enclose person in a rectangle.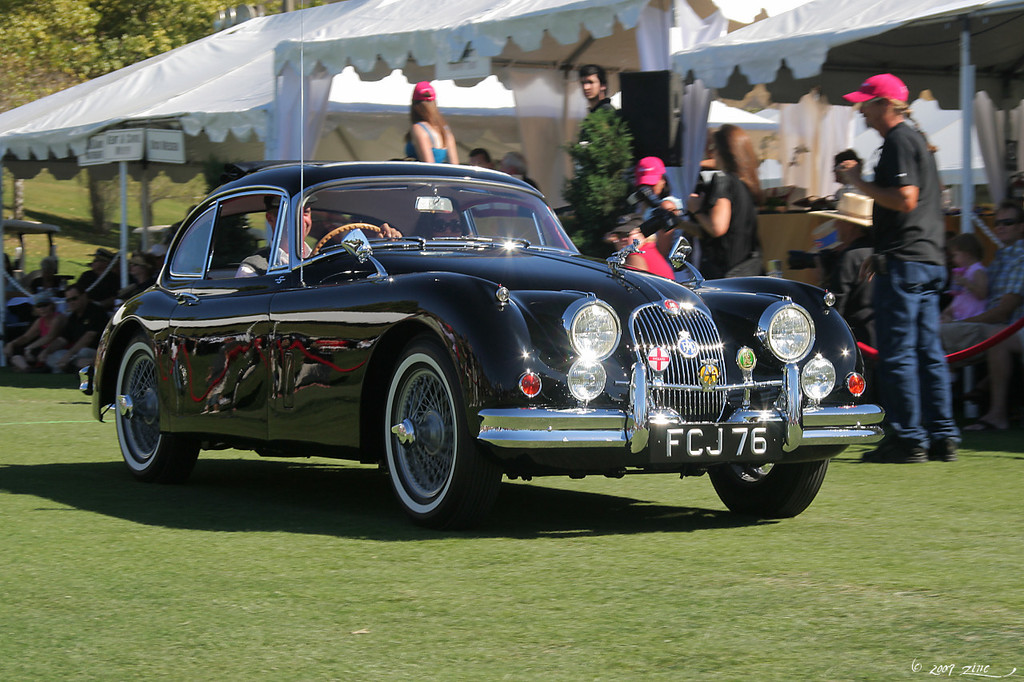
bbox(412, 189, 473, 243).
